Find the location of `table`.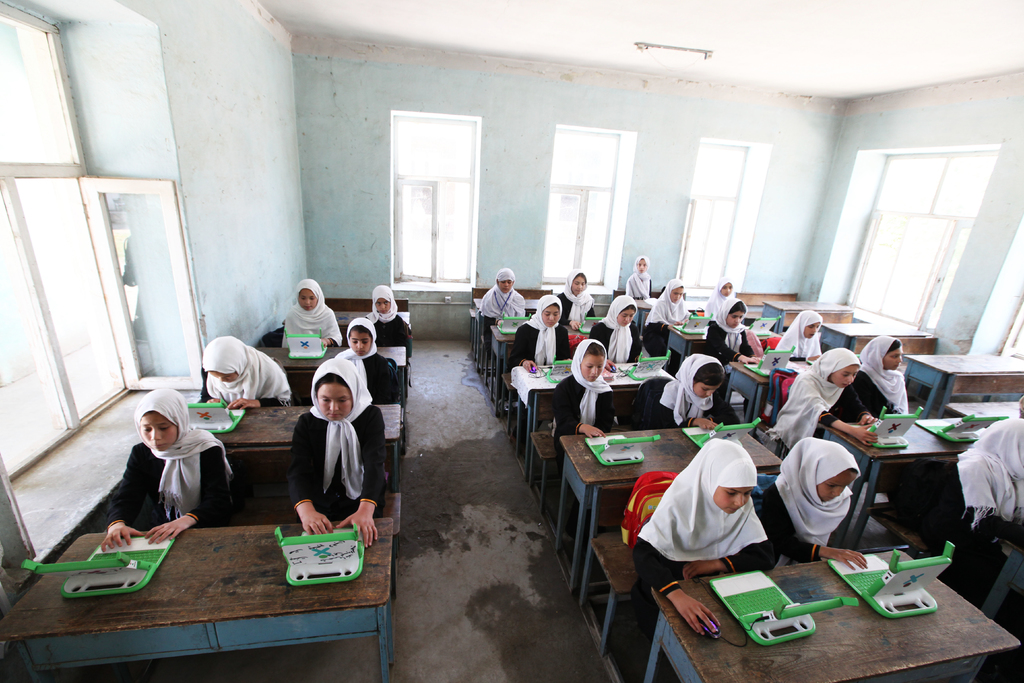
Location: [x1=619, y1=547, x2=1023, y2=682].
